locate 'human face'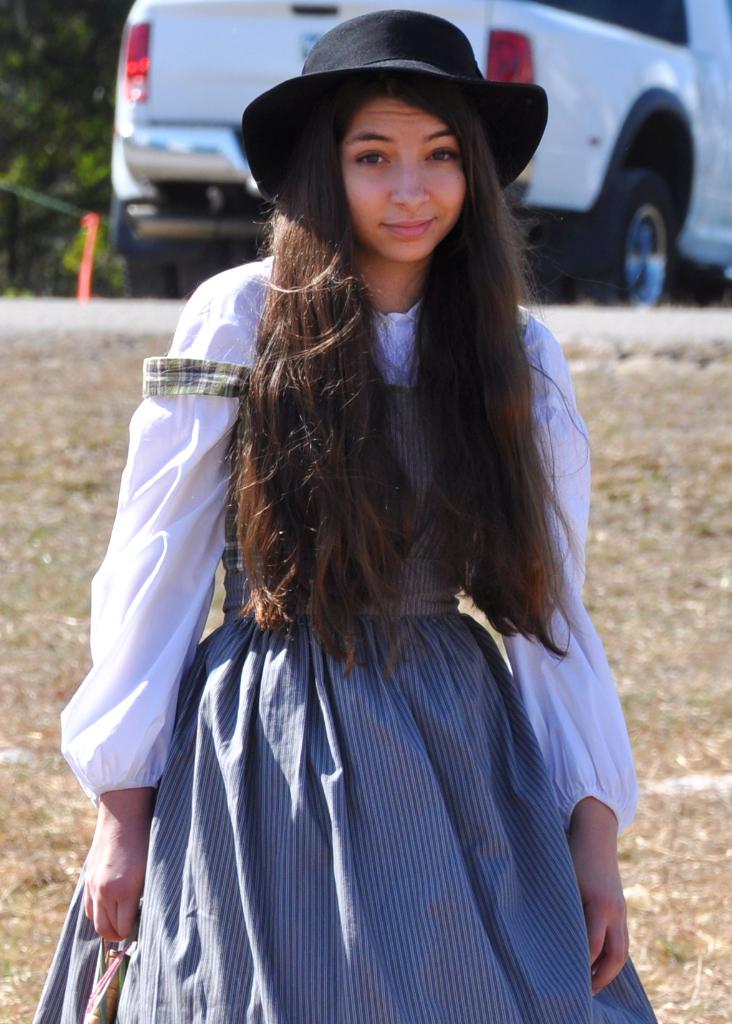
bbox(336, 95, 472, 262)
